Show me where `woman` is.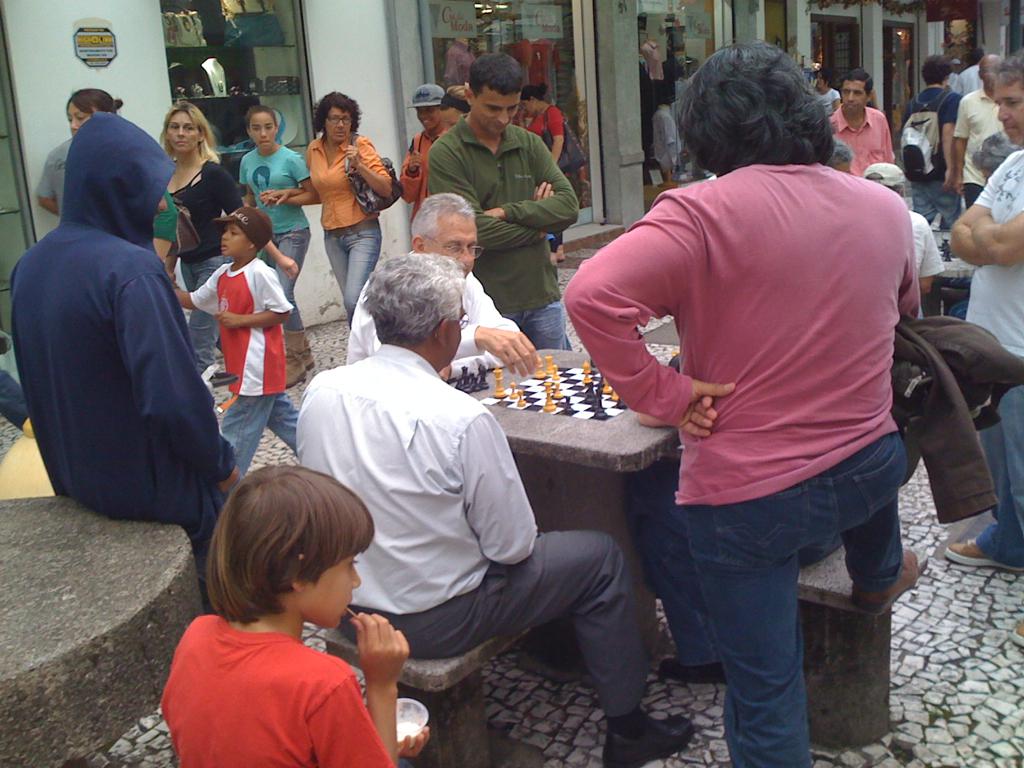
`woman` is at [517, 82, 569, 252].
